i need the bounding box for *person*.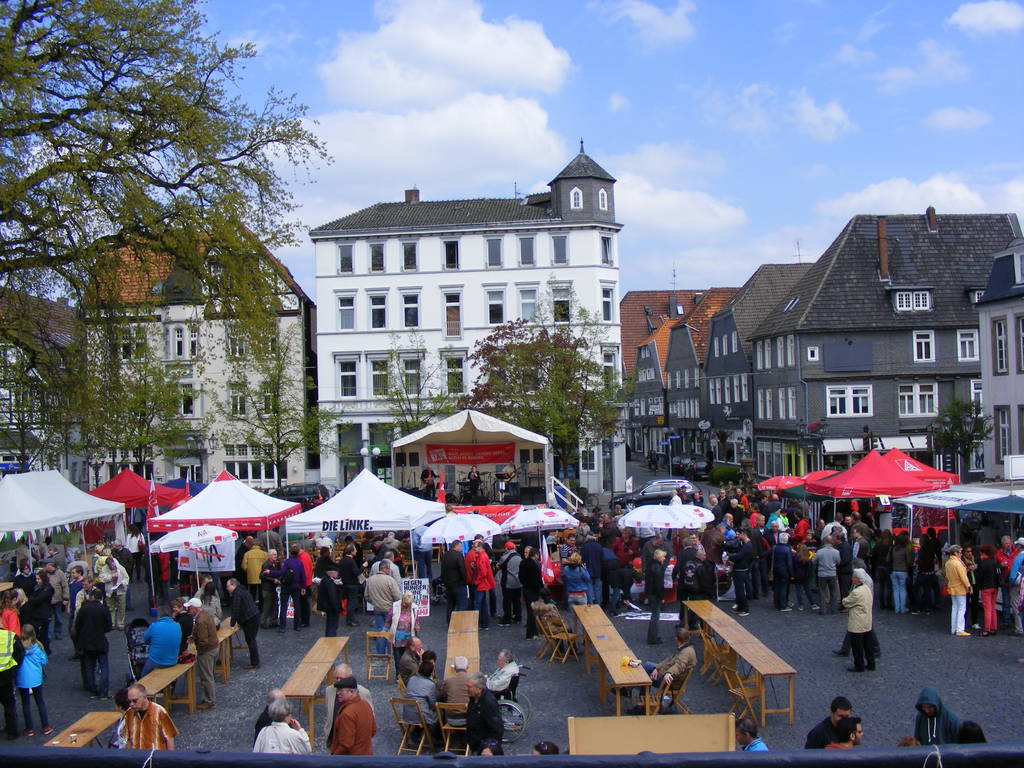
Here it is: box=[804, 694, 852, 750].
